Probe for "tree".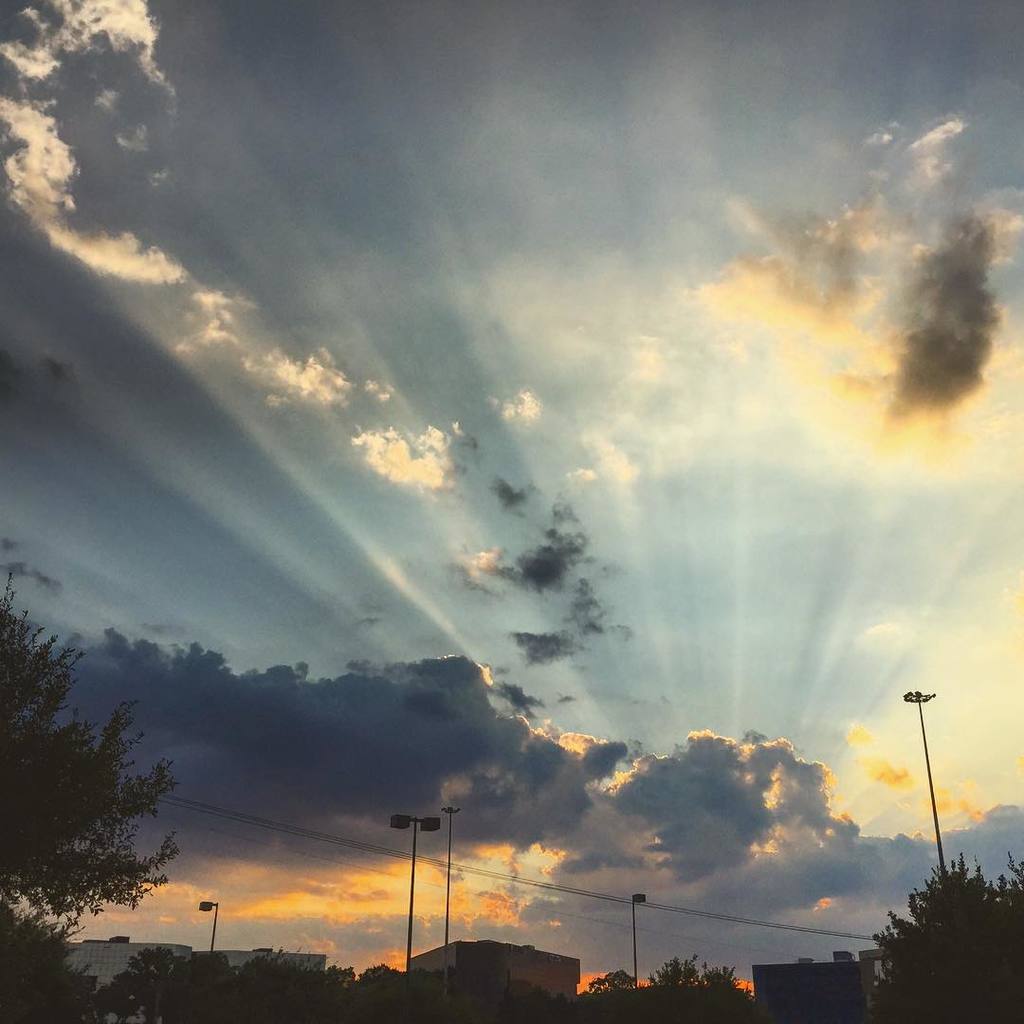
Probe result: 0/565/189/928.
